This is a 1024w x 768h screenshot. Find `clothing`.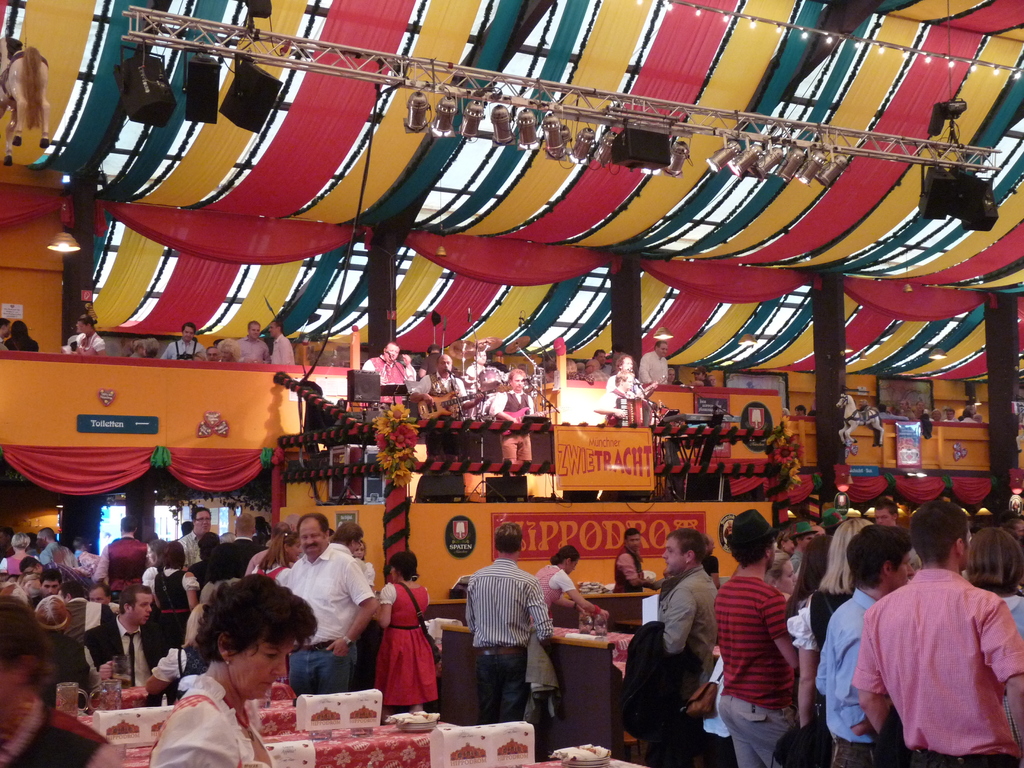
Bounding box: 714 581 794 767.
